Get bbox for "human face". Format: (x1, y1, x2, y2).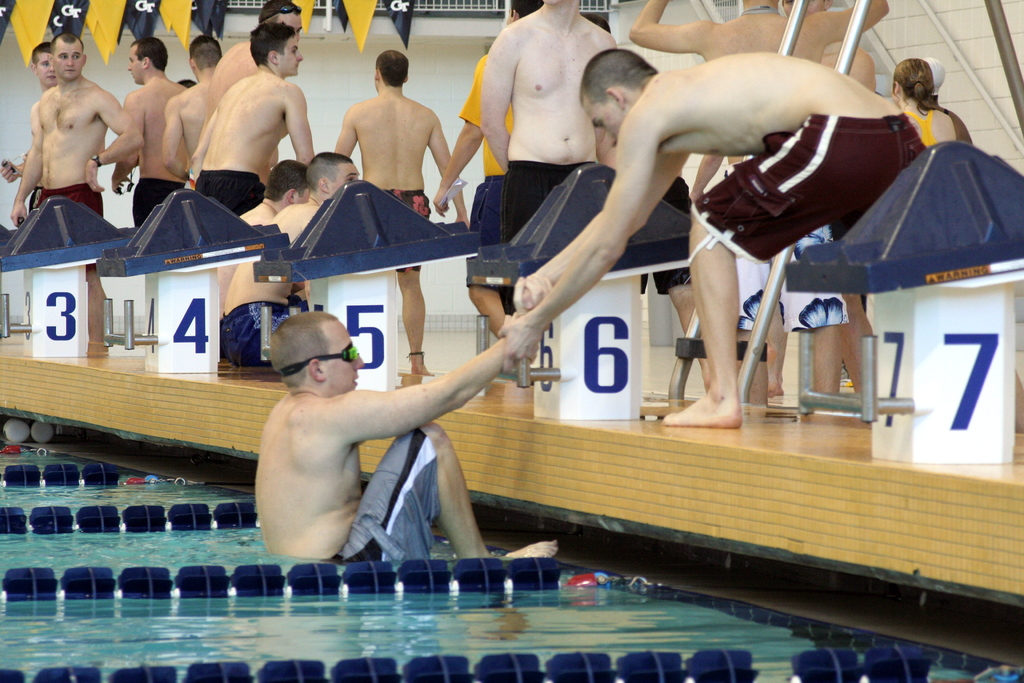
(276, 13, 303, 34).
